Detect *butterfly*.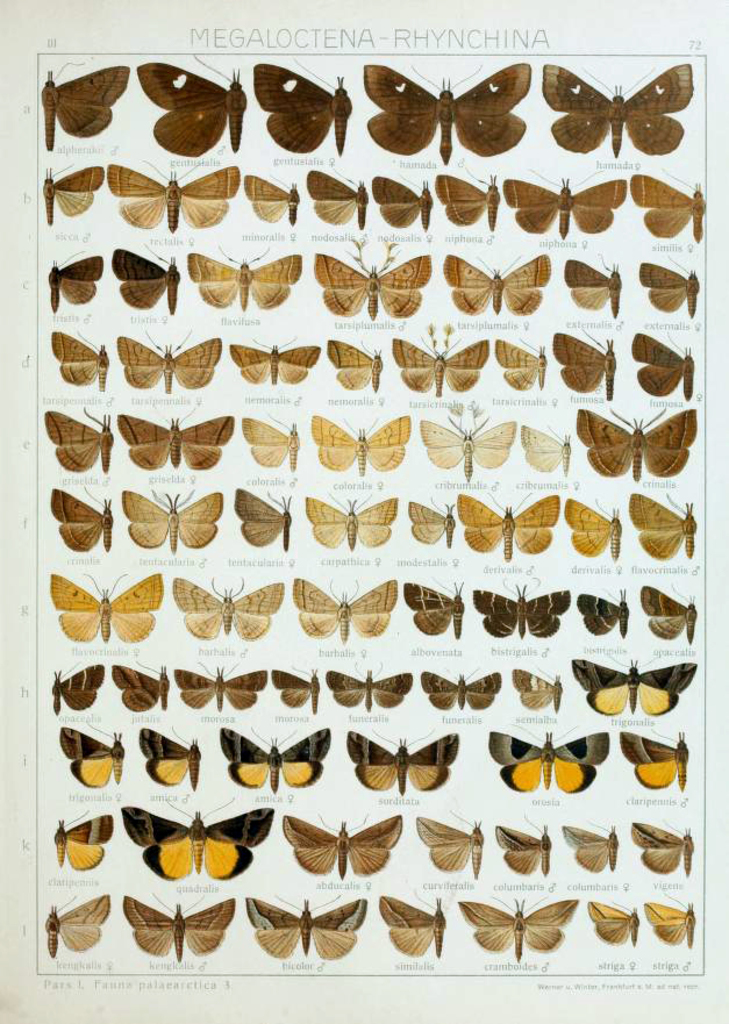
Detected at crop(165, 658, 265, 715).
